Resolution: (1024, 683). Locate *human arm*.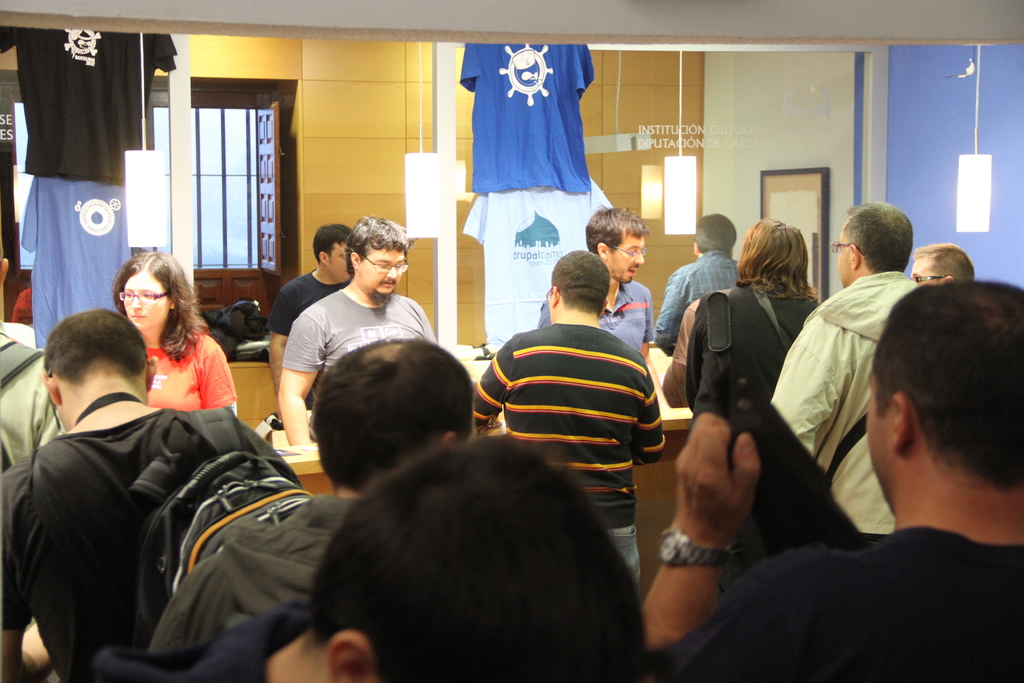
bbox(632, 361, 666, 465).
